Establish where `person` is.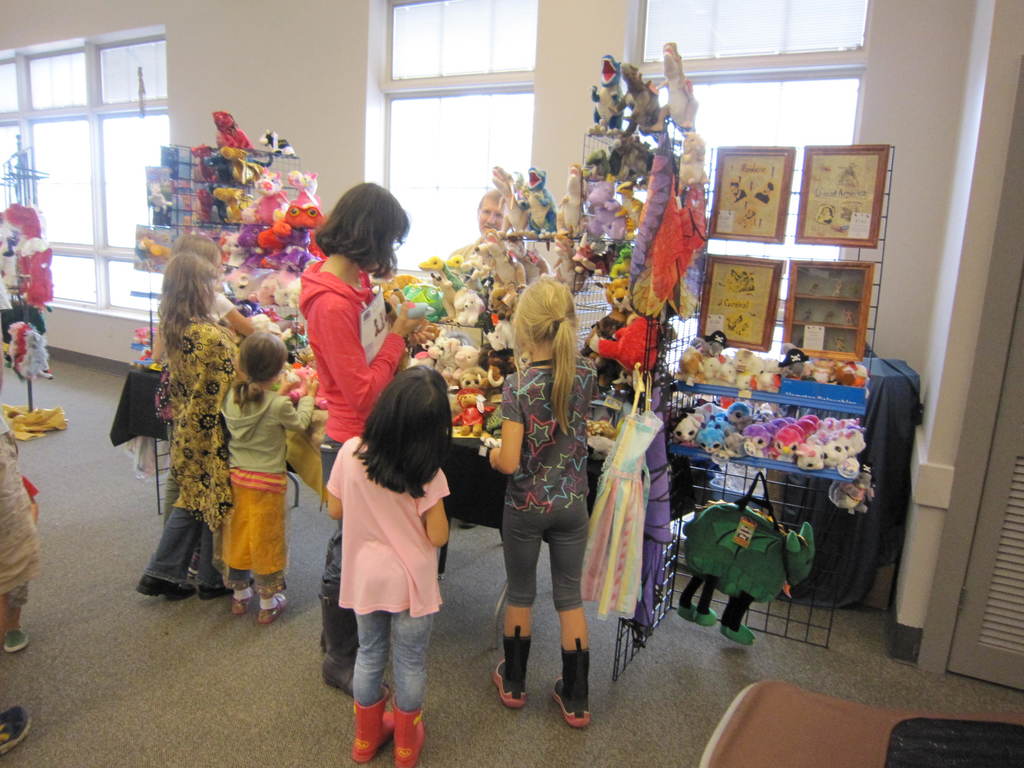
Established at 324:365:456:765.
